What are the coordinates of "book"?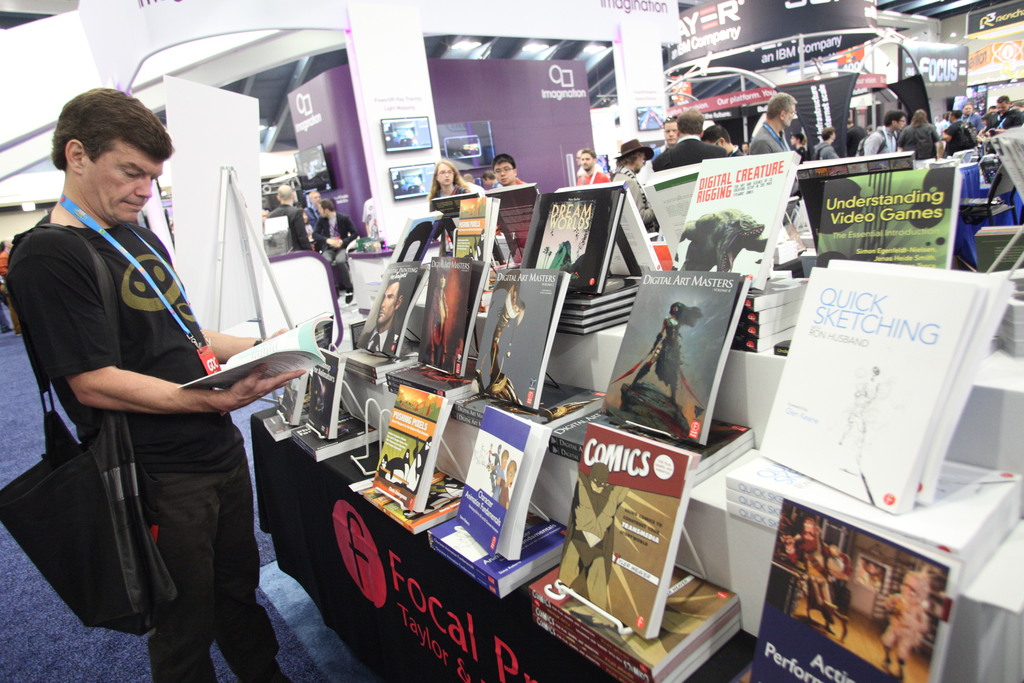
<region>429, 502, 561, 604</region>.
